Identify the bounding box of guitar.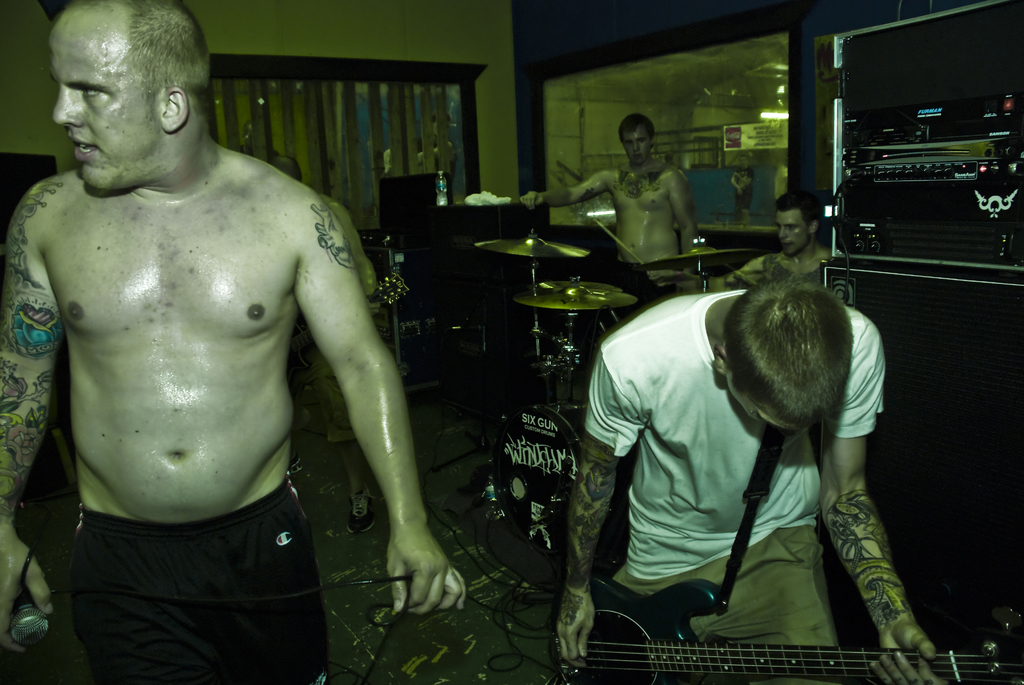
564:571:1023:678.
